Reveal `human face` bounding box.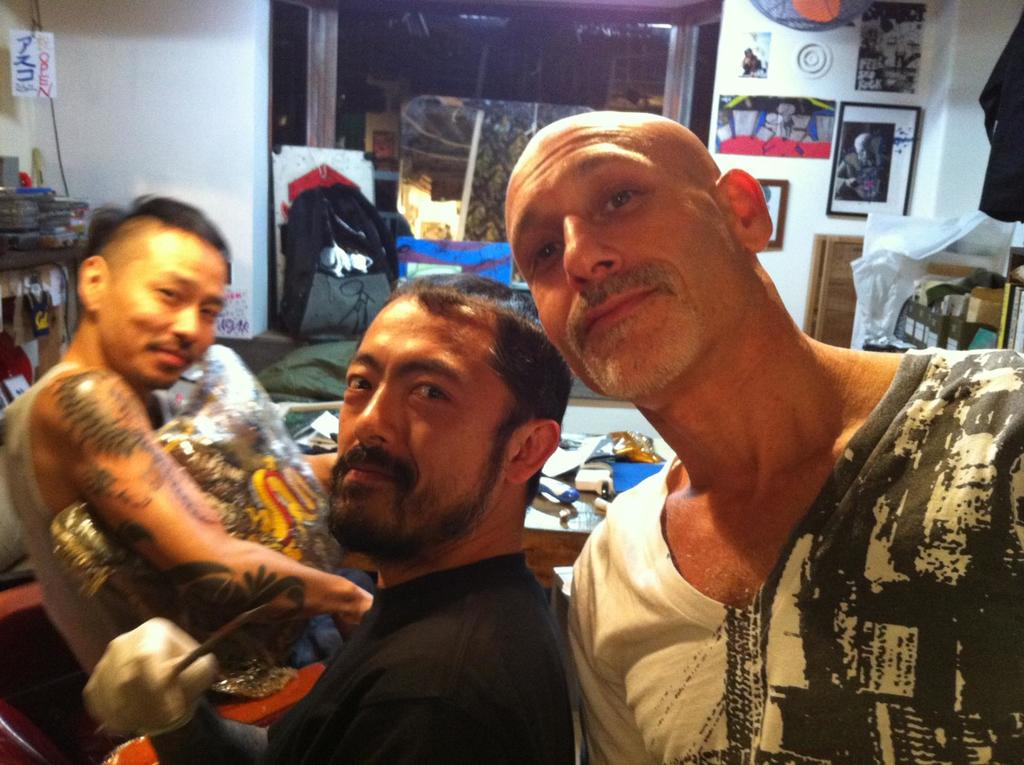
Revealed: locate(95, 232, 230, 391).
